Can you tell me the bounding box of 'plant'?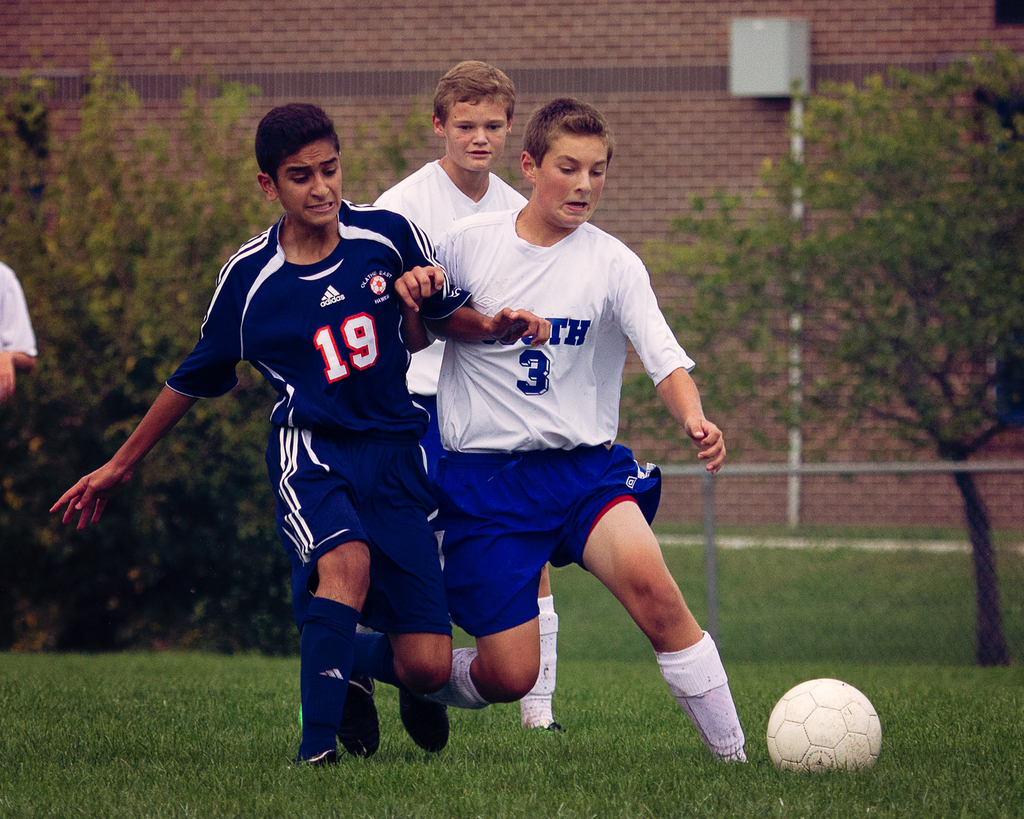
detection(0, 526, 1023, 818).
